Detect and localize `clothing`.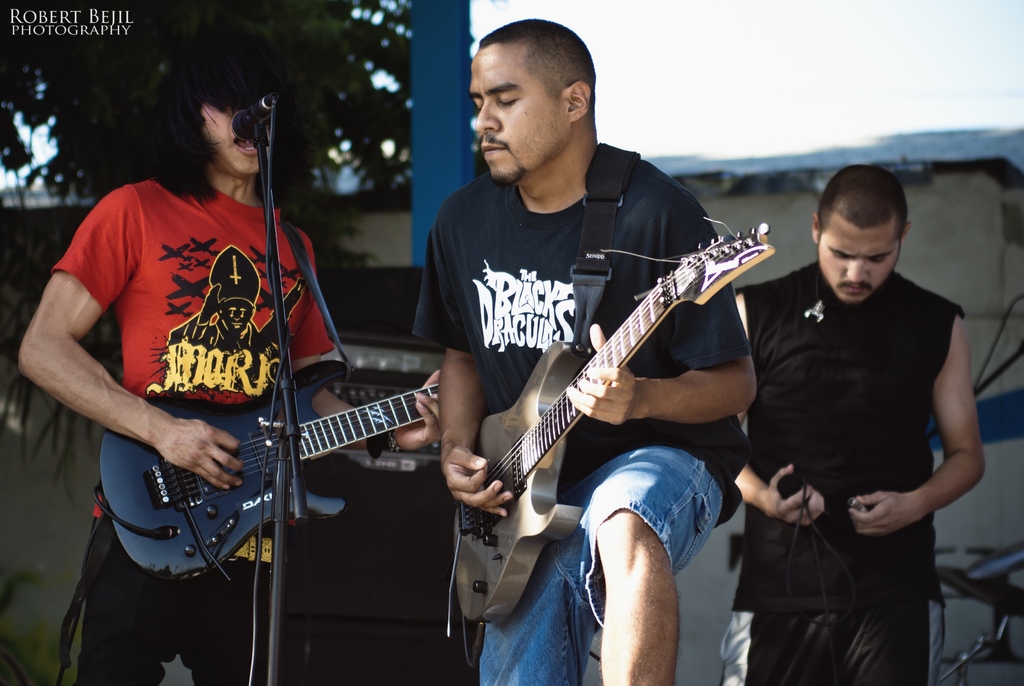
Localized at <region>404, 137, 755, 683</region>.
